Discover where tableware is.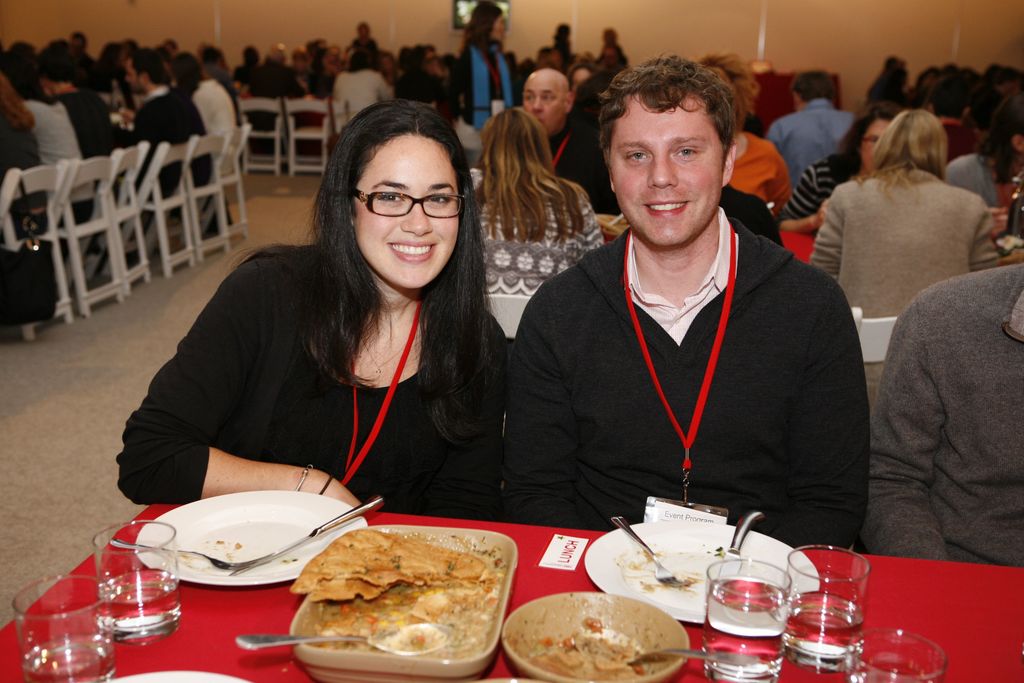
Discovered at bbox=(607, 516, 691, 588).
